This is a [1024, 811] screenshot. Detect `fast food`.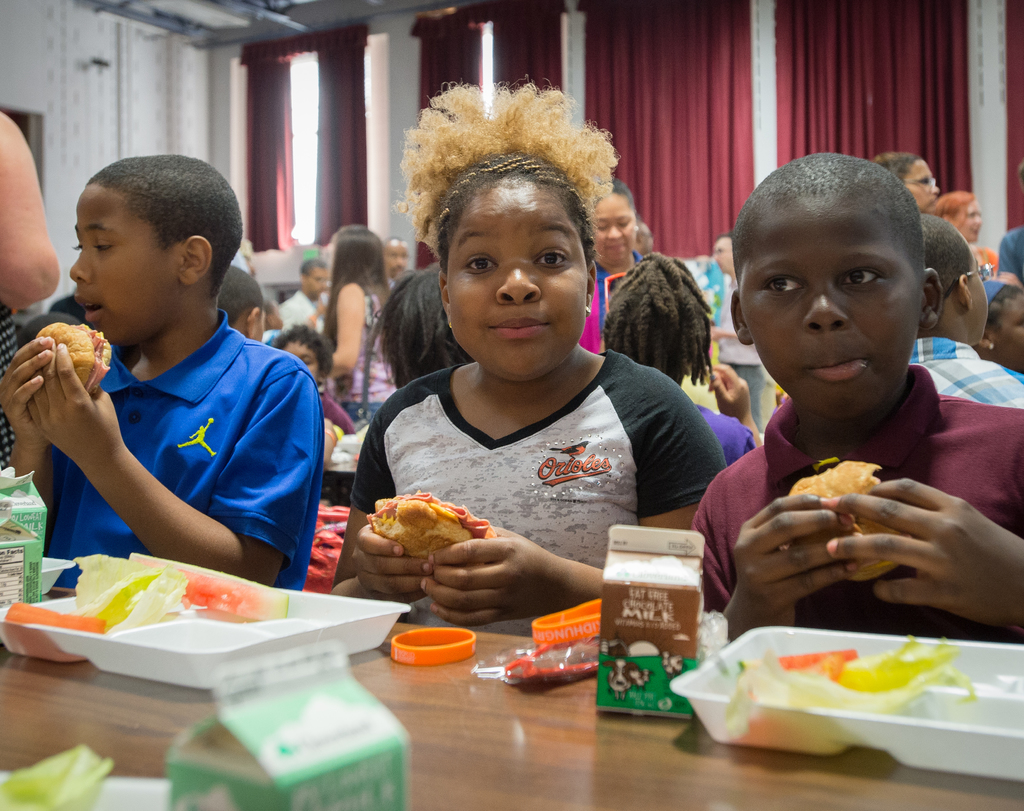
[782, 460, 915, 586].
